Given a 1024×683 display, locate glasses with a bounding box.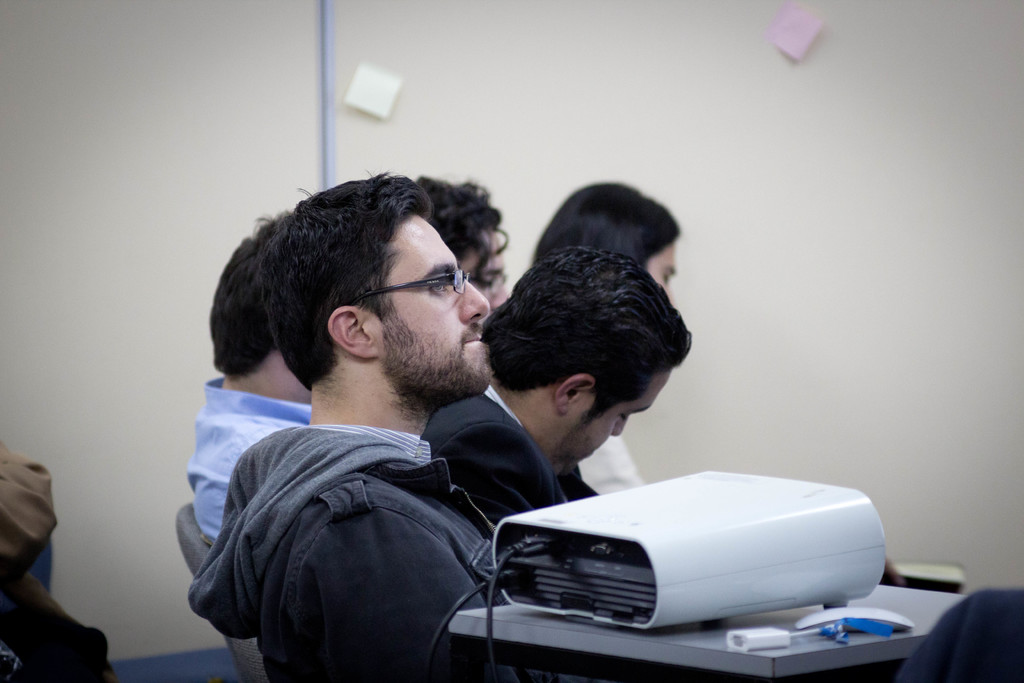
Located: (left=471, top=268, right=509, bottom=296).
